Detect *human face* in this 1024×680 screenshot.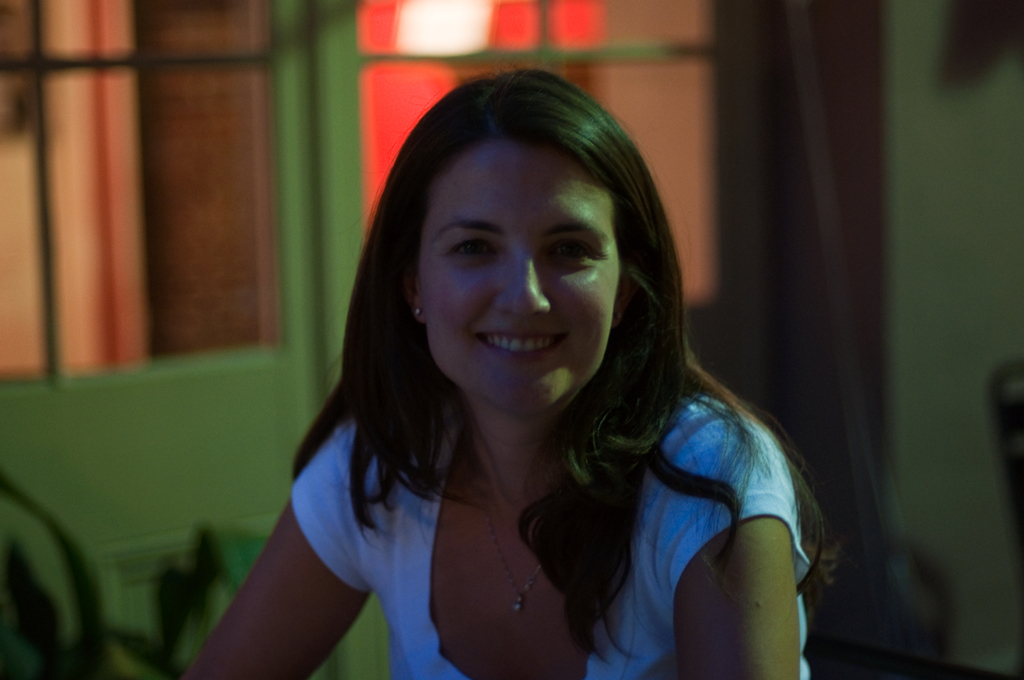
Detection: [x1=413, y1=143, x2=628, y2=408].
